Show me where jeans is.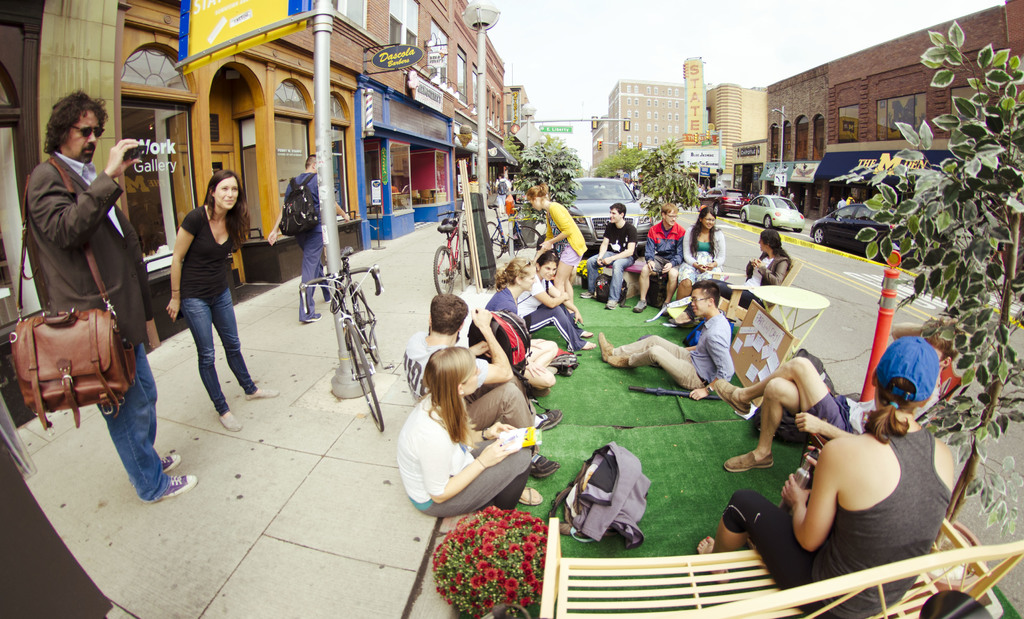
jeans is at (164,268,244,417).
